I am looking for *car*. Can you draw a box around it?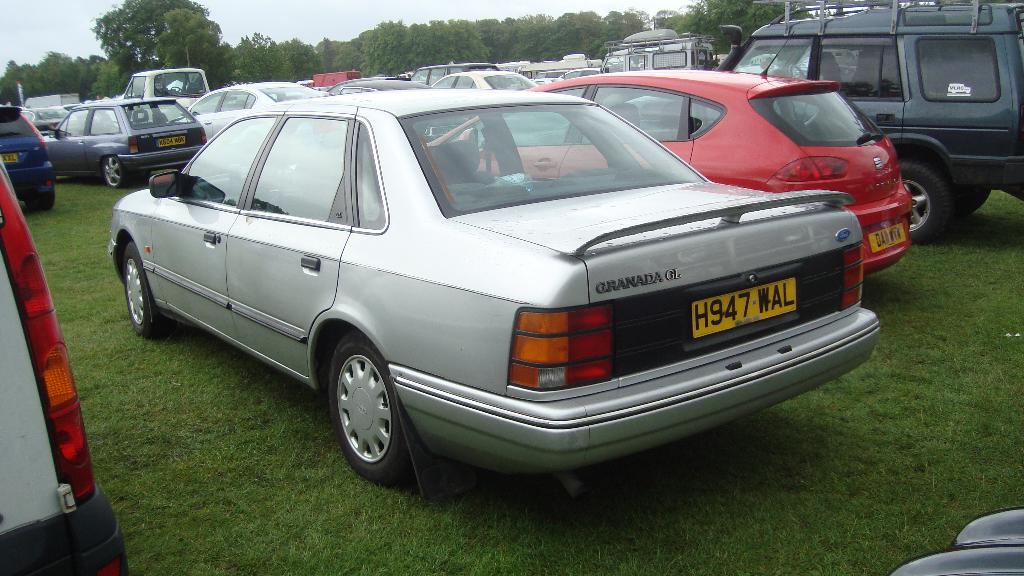
Sure, the bounding box is left=0, top=104, right=54, bottom=204.
